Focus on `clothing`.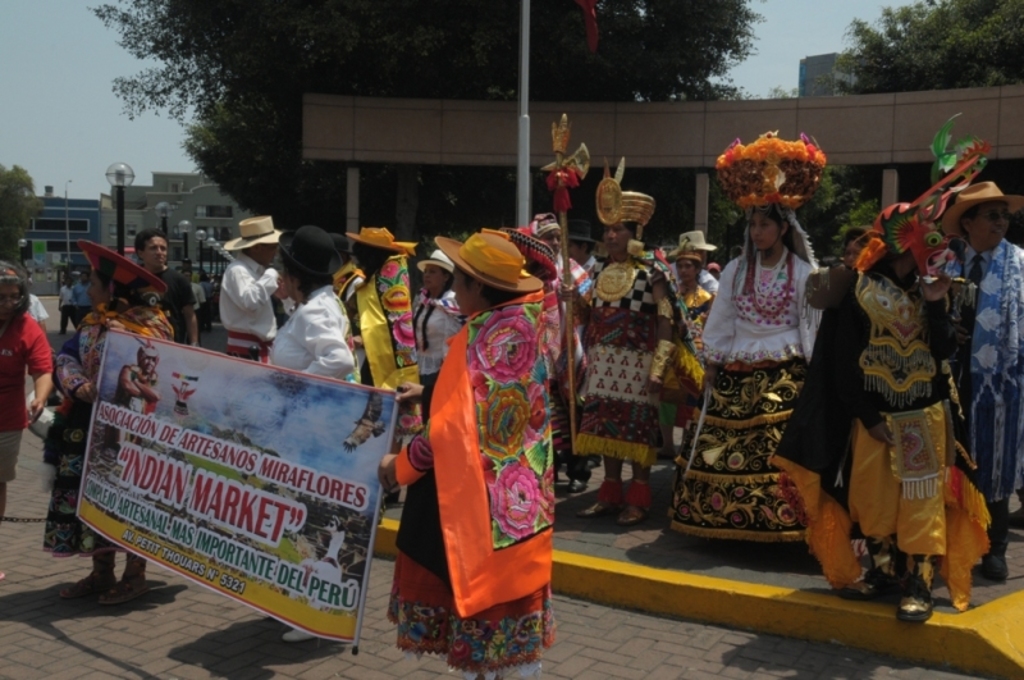
Focused at x1=264 y1=279 x2=358 y2=398.
